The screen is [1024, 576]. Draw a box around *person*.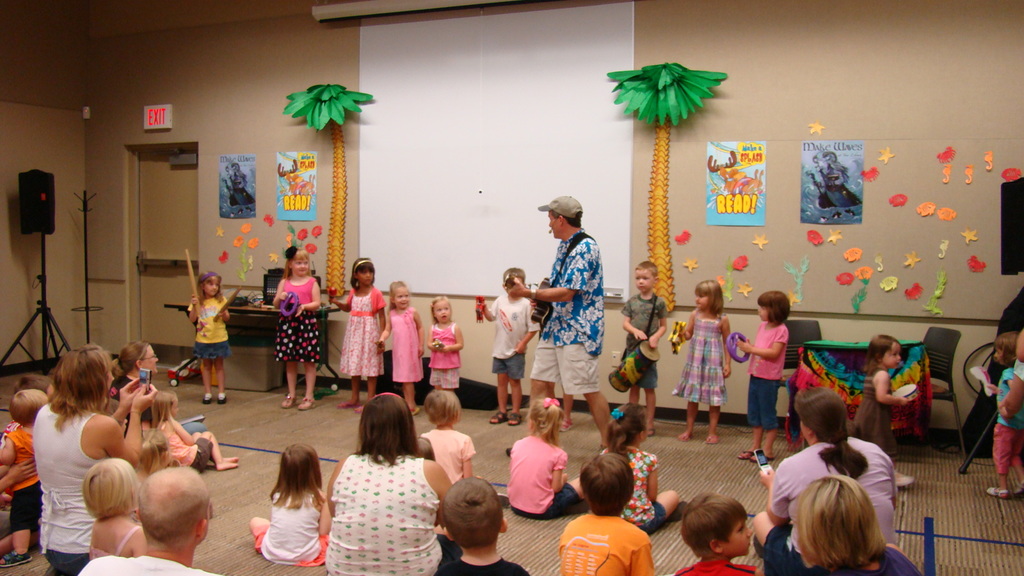
locate(671, 277, 736, 450).
